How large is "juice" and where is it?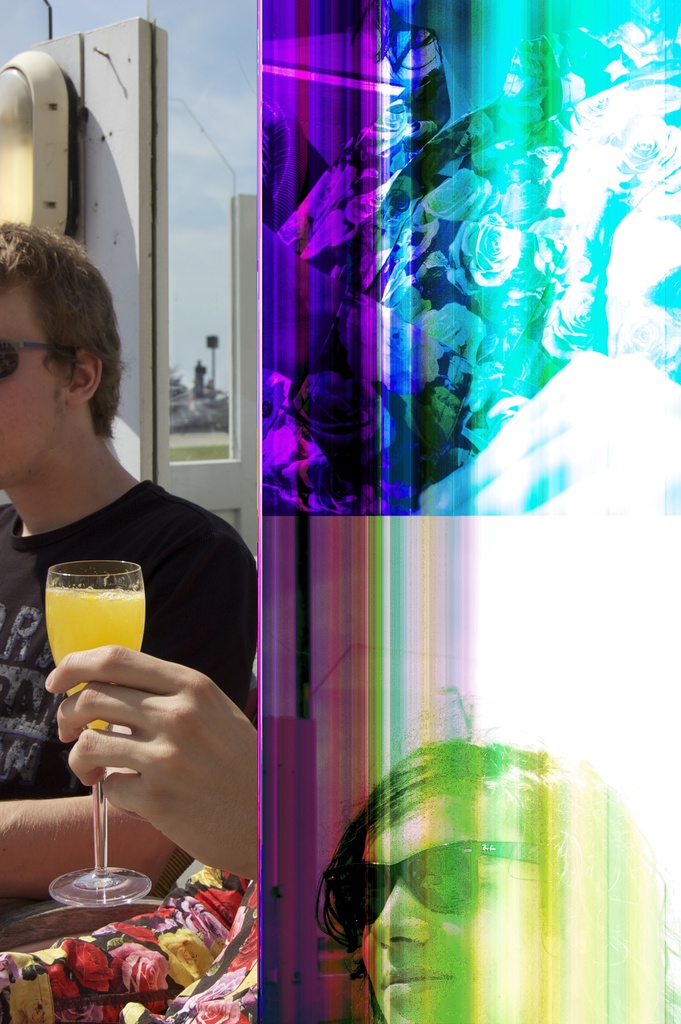
Bounding box: {"x1": 31, "y1": 575, "x2": 142, "y2": 742}.
